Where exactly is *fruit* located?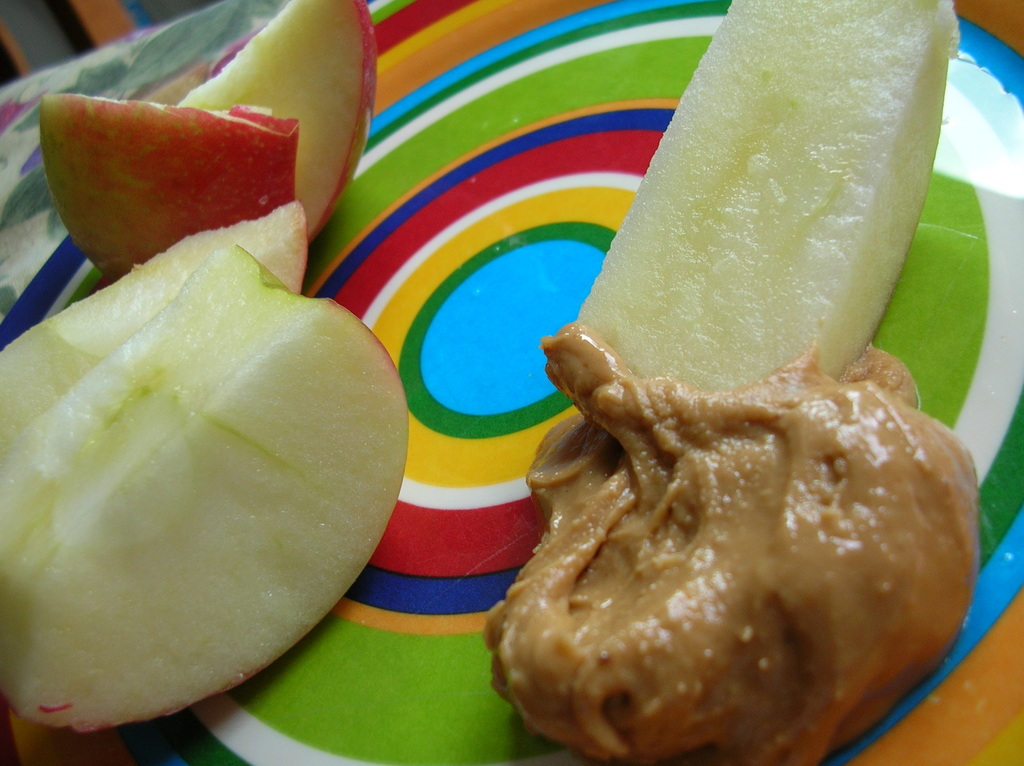
Its bounding box is bbox=(42, 87, 301, 277).
